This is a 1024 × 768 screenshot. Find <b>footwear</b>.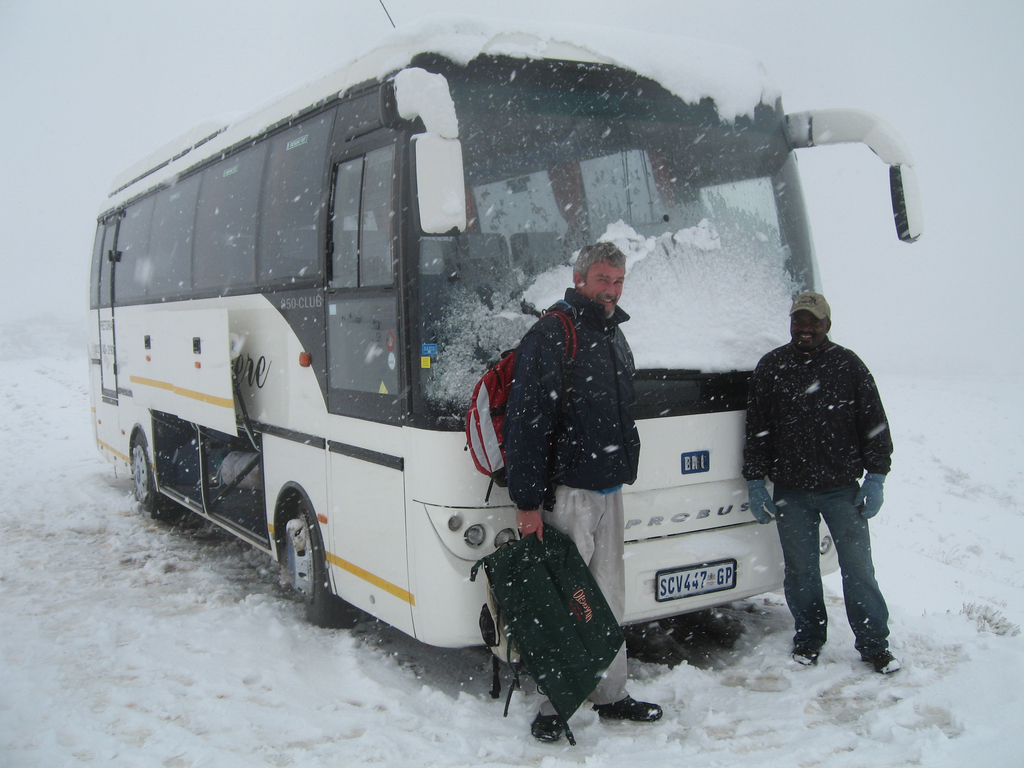
Bounding box: l=789, t=643, r=824, b=666.
